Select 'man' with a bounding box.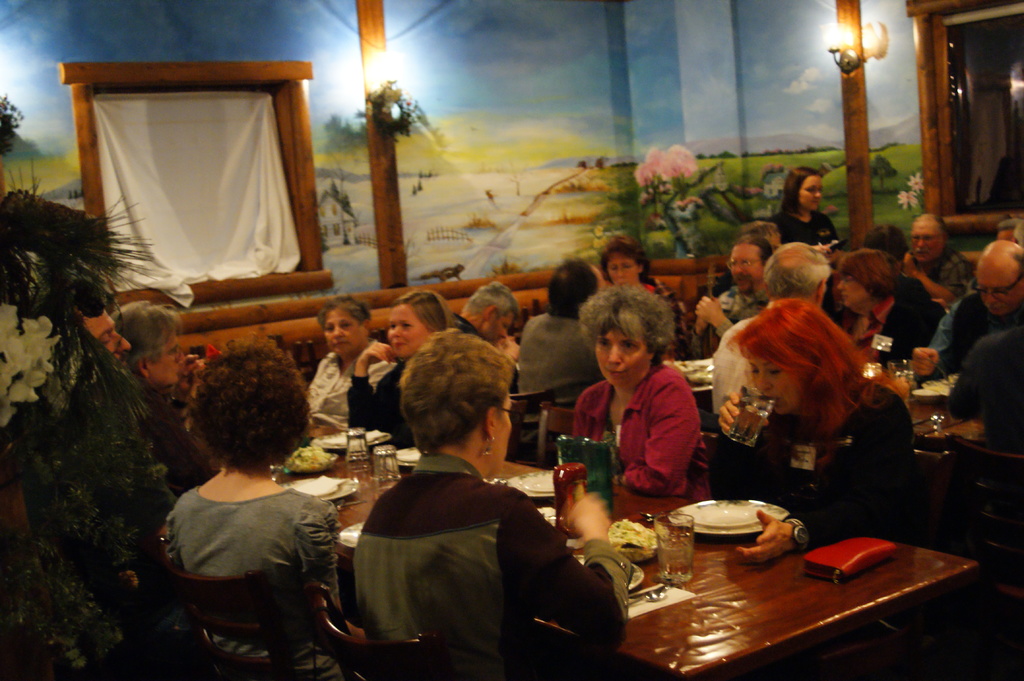
[left=316, top=365, right=608, bottom=680].
